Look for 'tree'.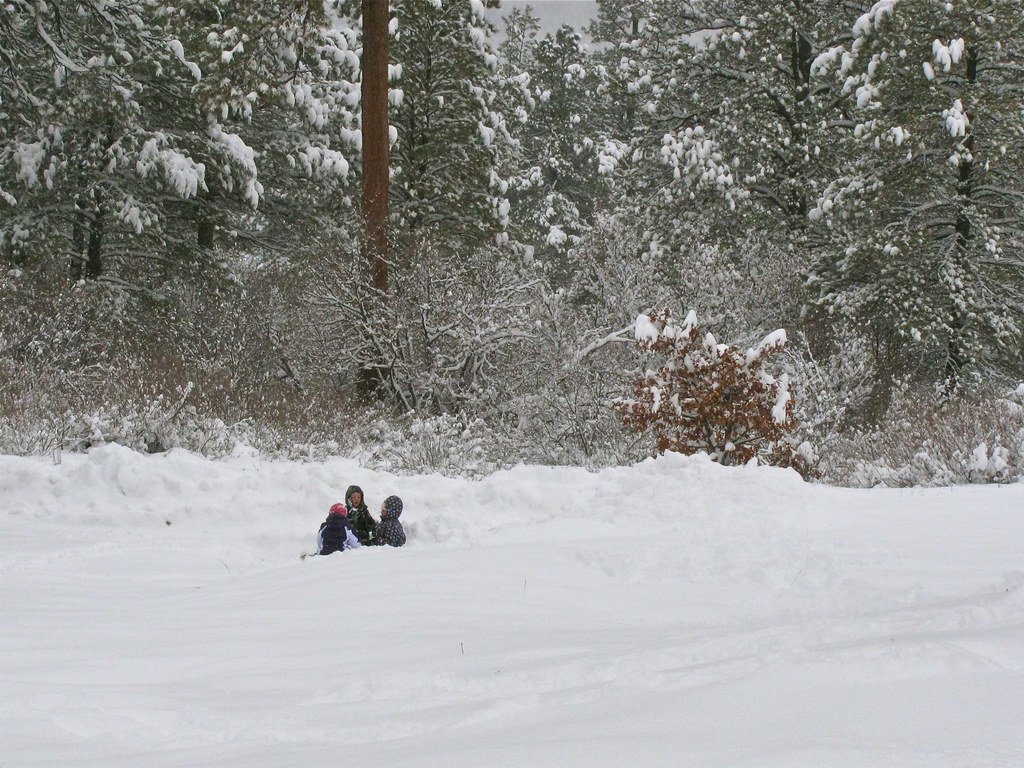
Found: x1=350, y1=0, x2=390, y2=410.
